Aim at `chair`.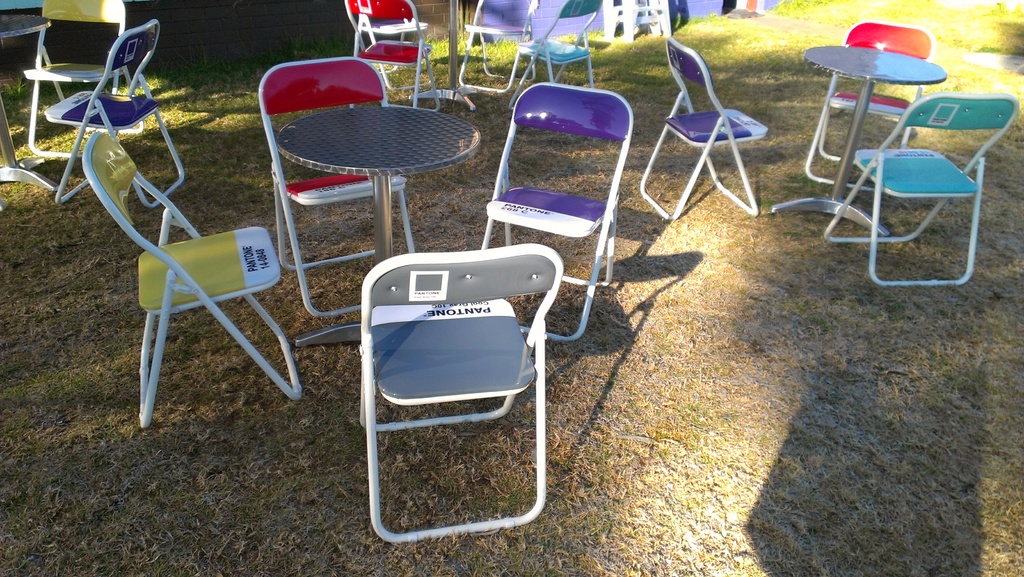
Aimed at <bbox>639, 36, 771, 220</bbox>.
